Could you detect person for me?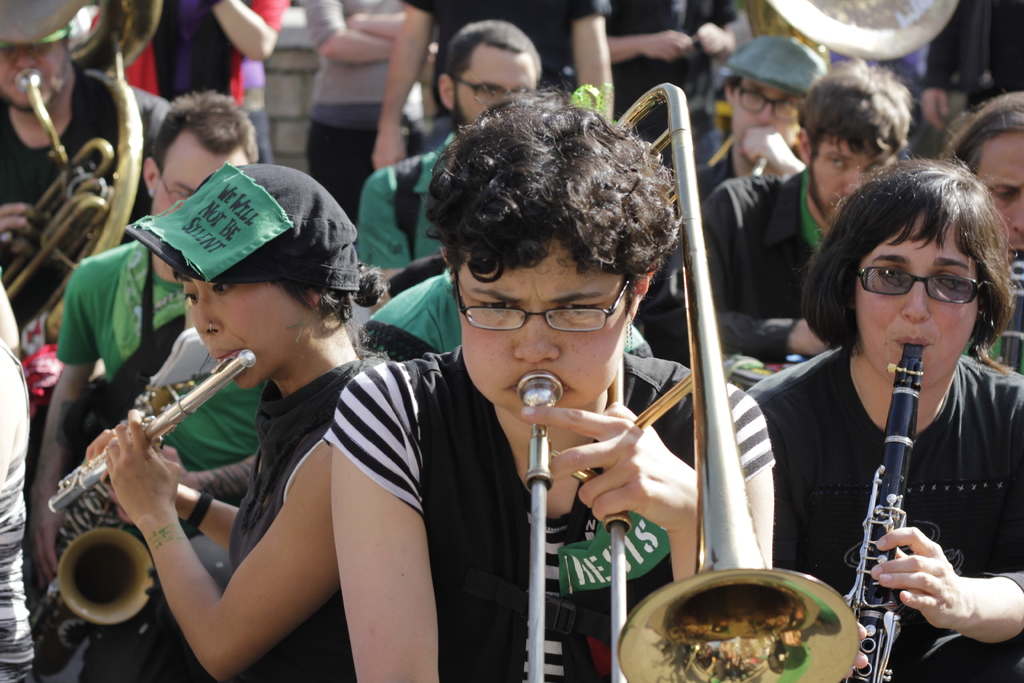
Detection result: BBox(105, 0, 289, 162).
